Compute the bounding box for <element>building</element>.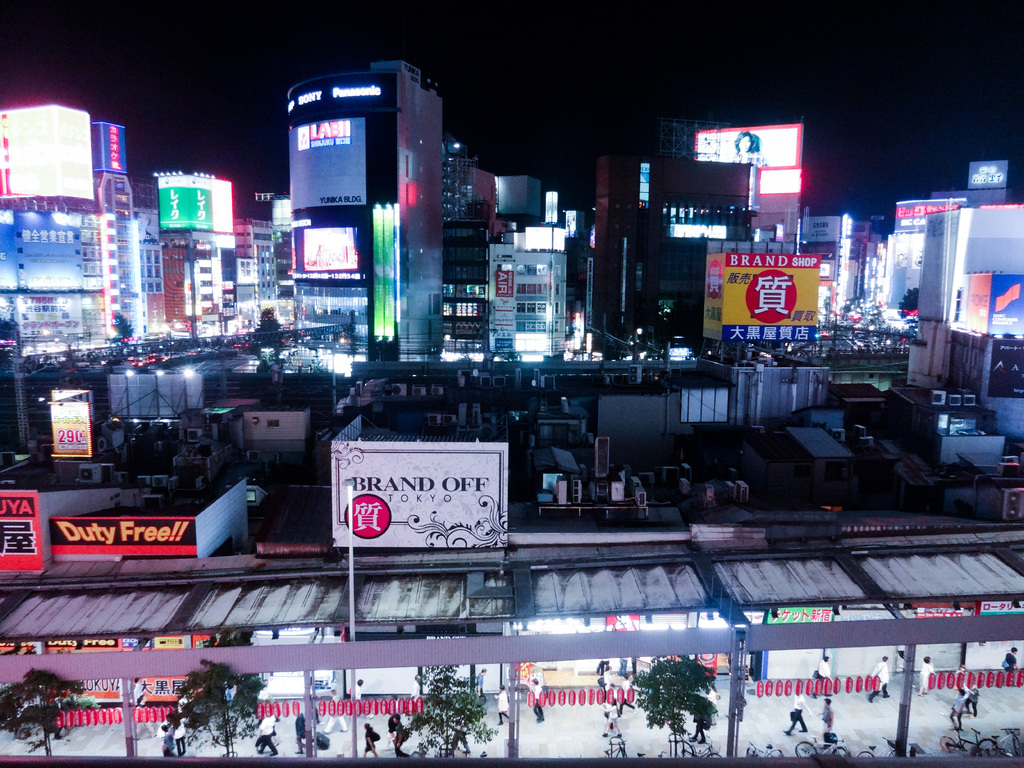
(x1=0, y1=102, x2=155, y2=355).
